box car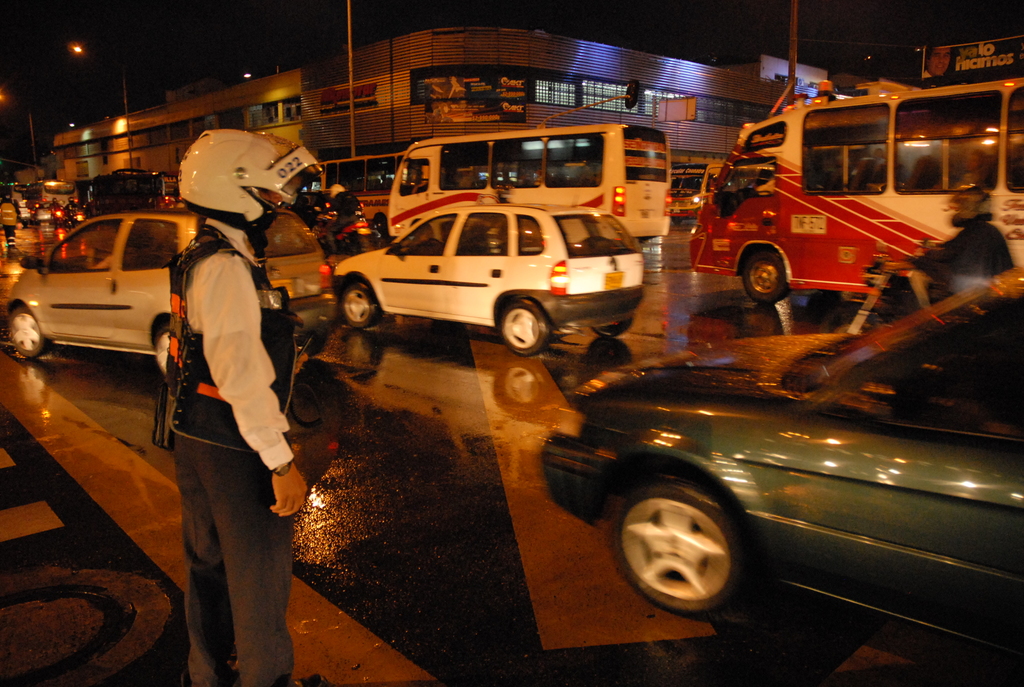
box=[5, 206, 339, 377]
